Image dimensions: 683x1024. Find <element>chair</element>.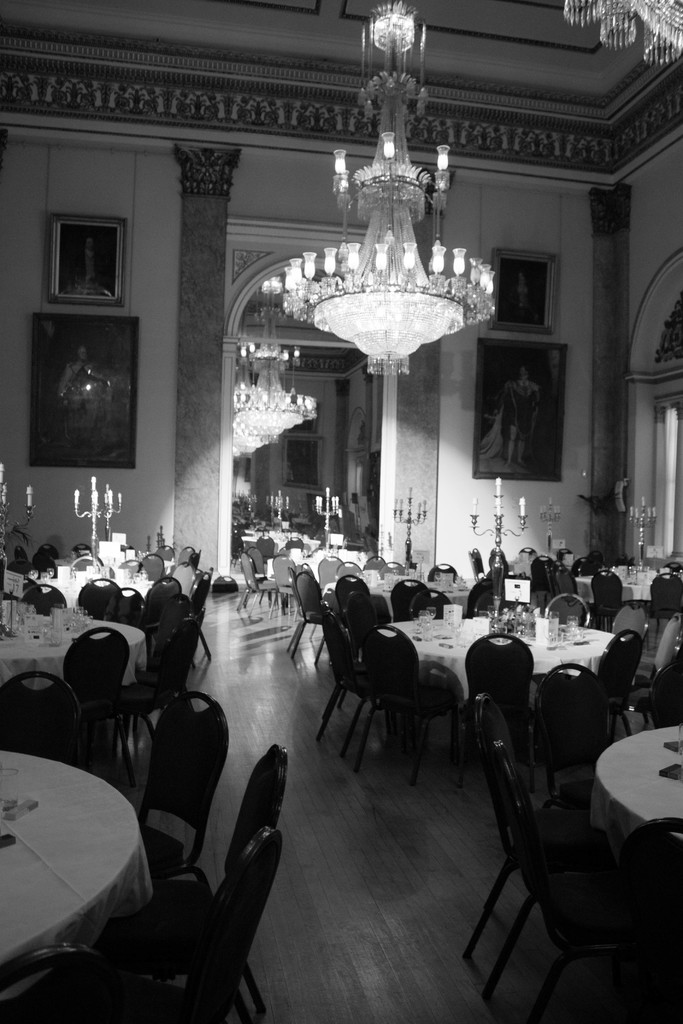
x1=461, y1=698, x2=607, y2=956.
